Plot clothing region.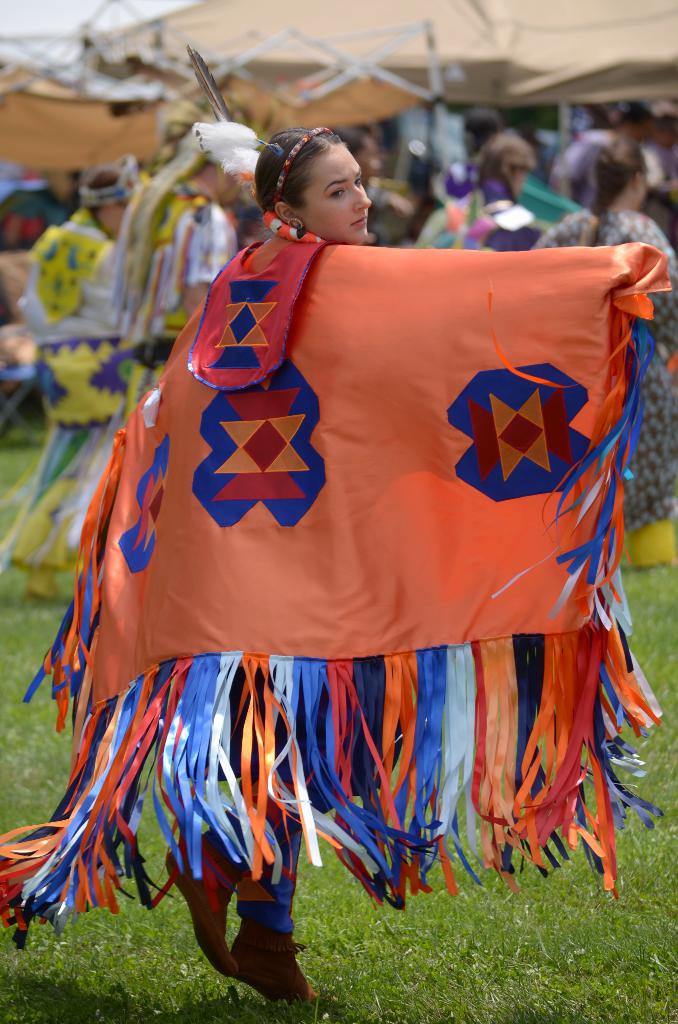
Plotted at detection(426, 200, 558, 259).
